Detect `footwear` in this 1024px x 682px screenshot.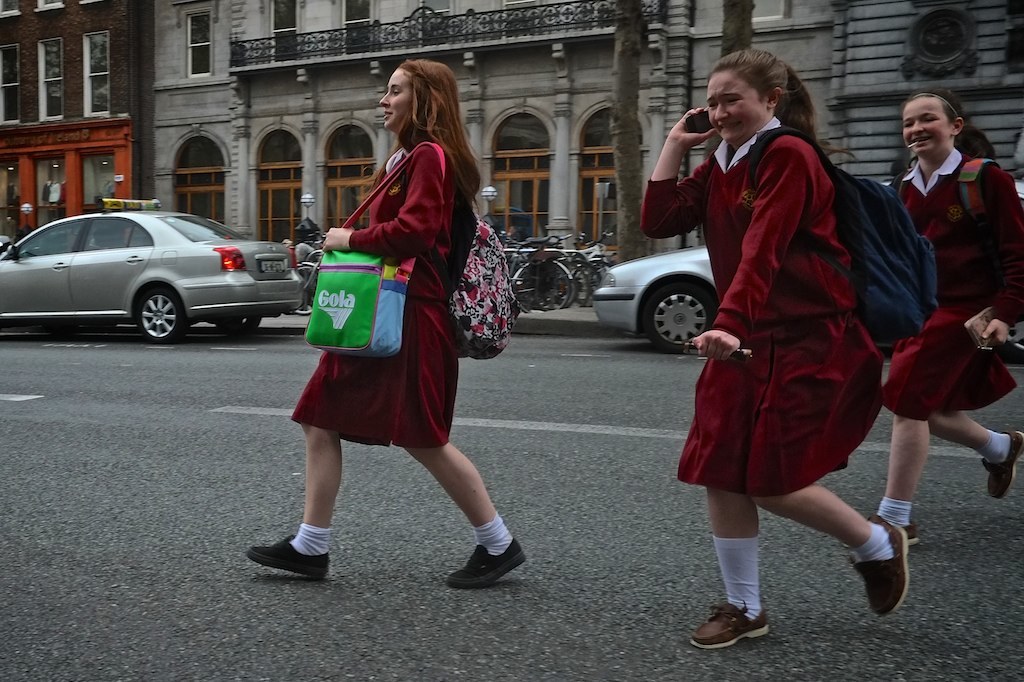
Detection: (242,532,331,584).
